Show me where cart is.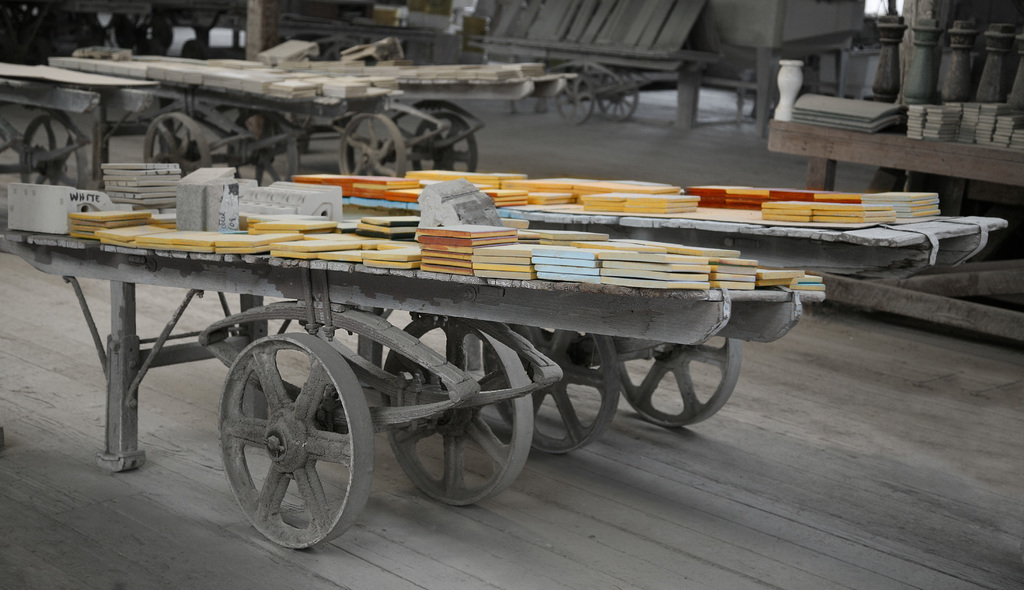
cart is at region(299, 78, 570, 177).
